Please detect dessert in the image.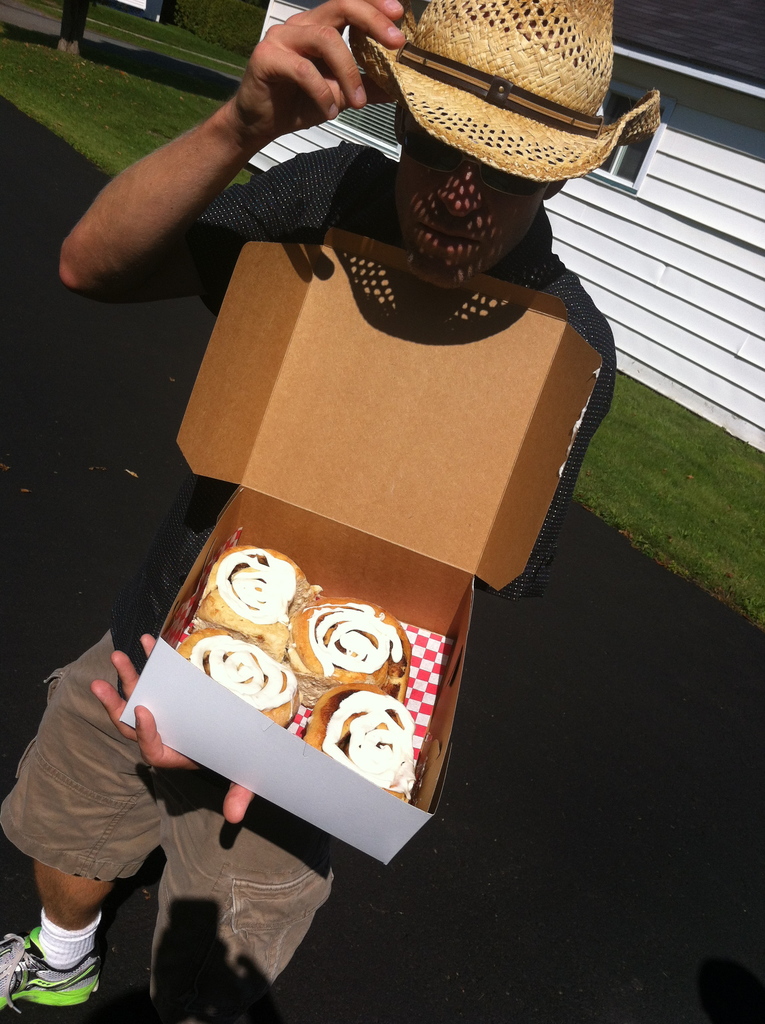
bbox(316, 698, 411, 798).
